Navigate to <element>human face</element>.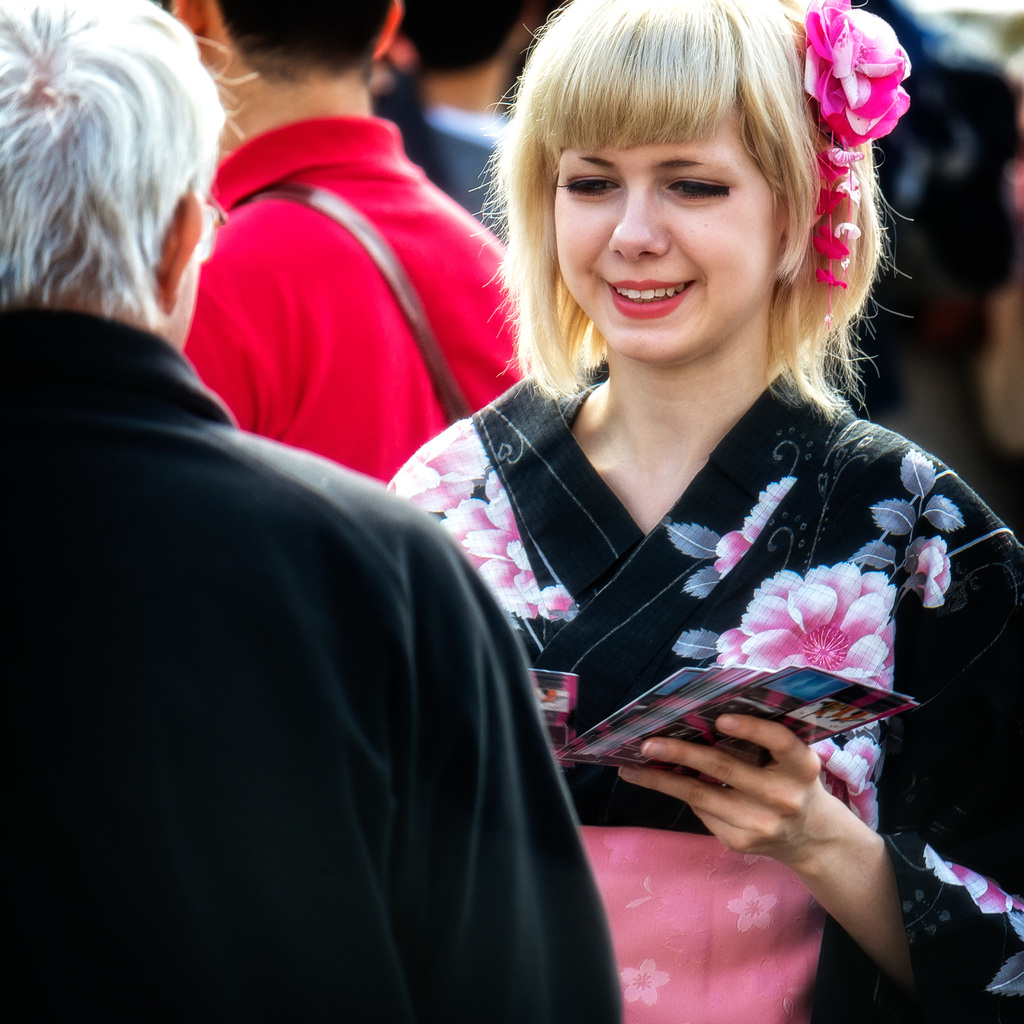
Navigation target: locate(551, 109, 782, 353).
